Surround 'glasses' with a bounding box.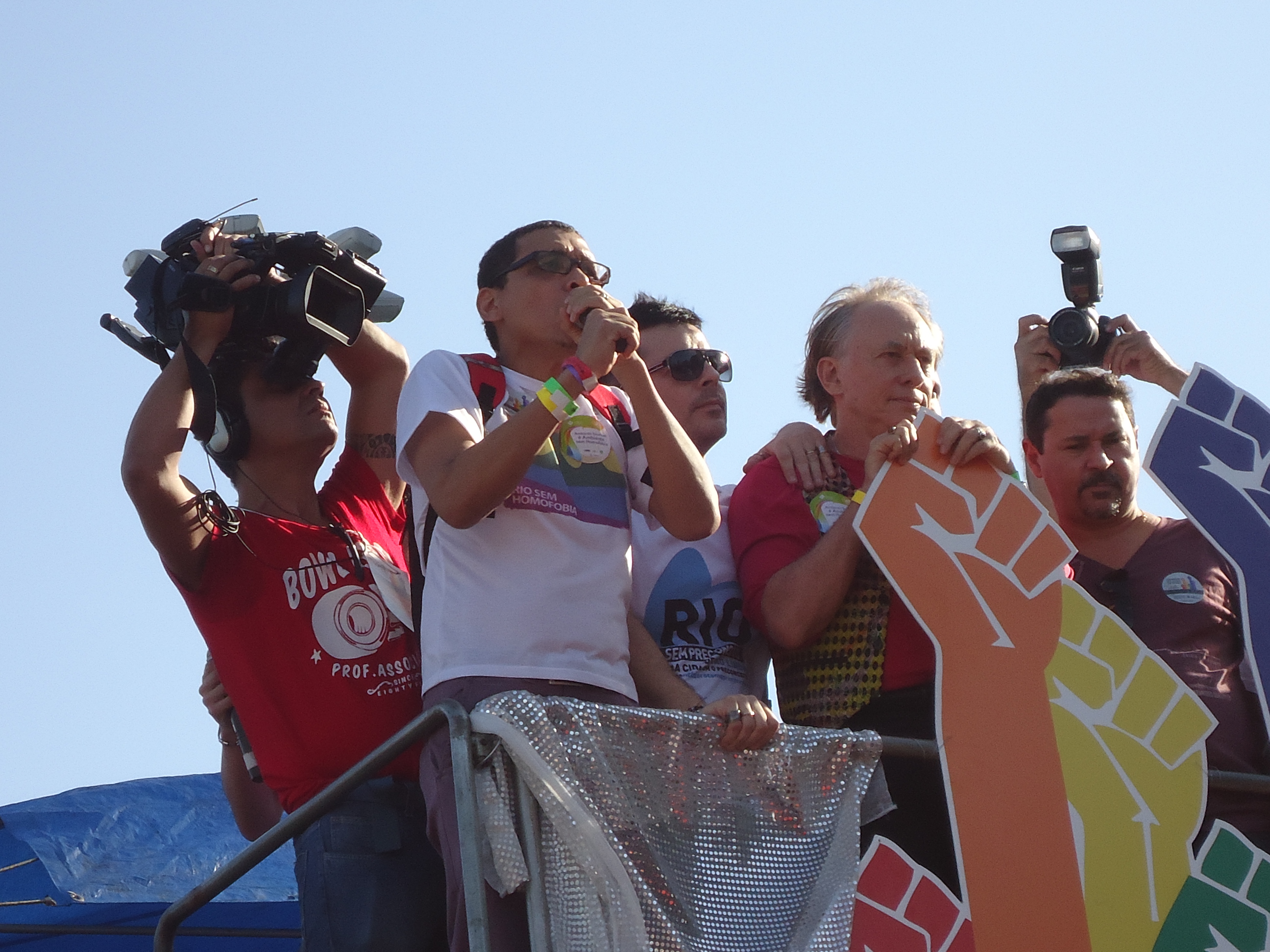
box(243, 123, 299, 139).
